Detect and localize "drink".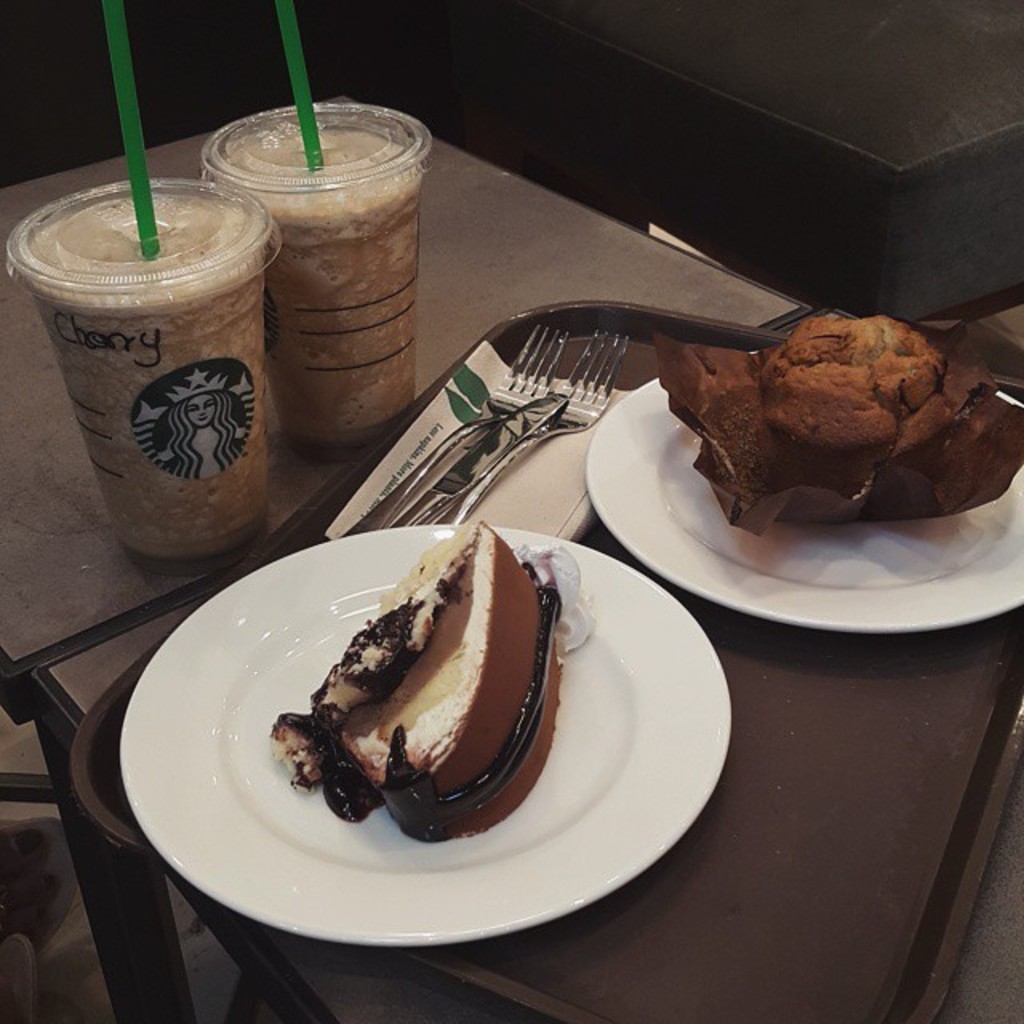
Localized at 27, 190, 296, 606.
